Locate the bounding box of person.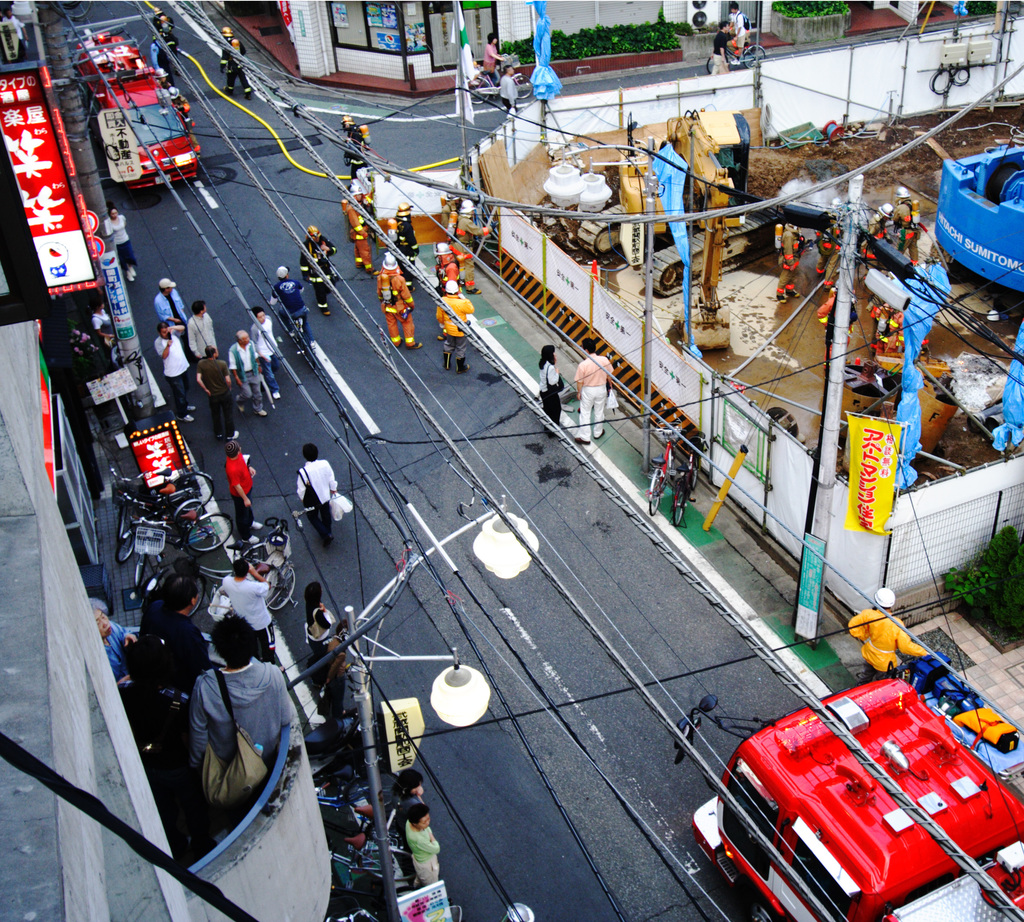
Bounding box: {"left": 157, "top": 276, "right": 193, "bottom": 322}.
